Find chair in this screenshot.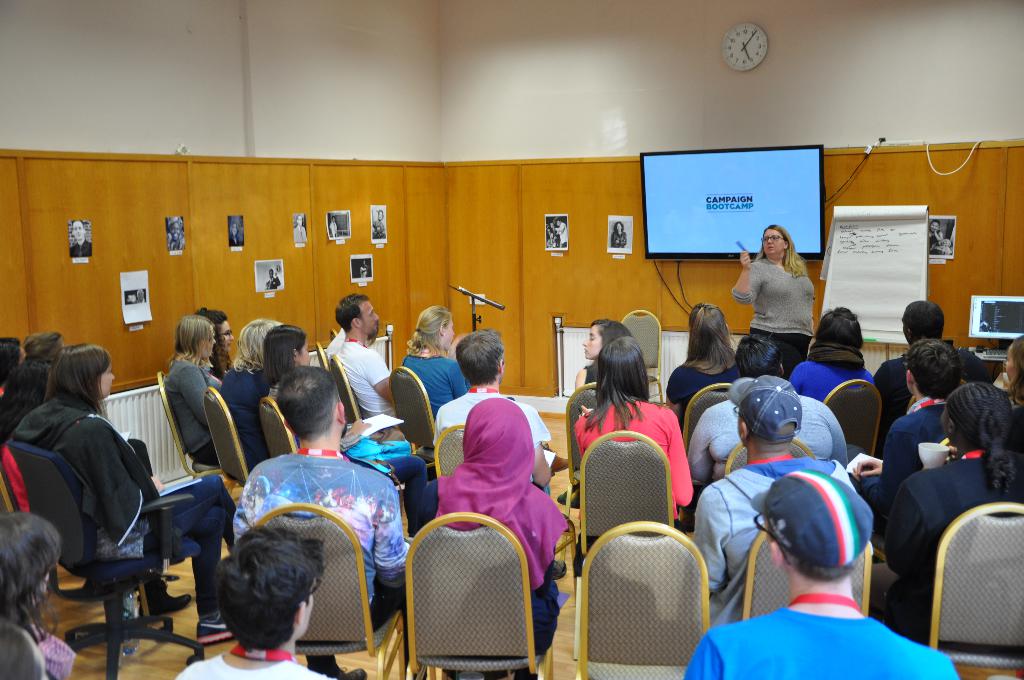
The bounding box for chair is Rect(577, 522, 710, 679).
